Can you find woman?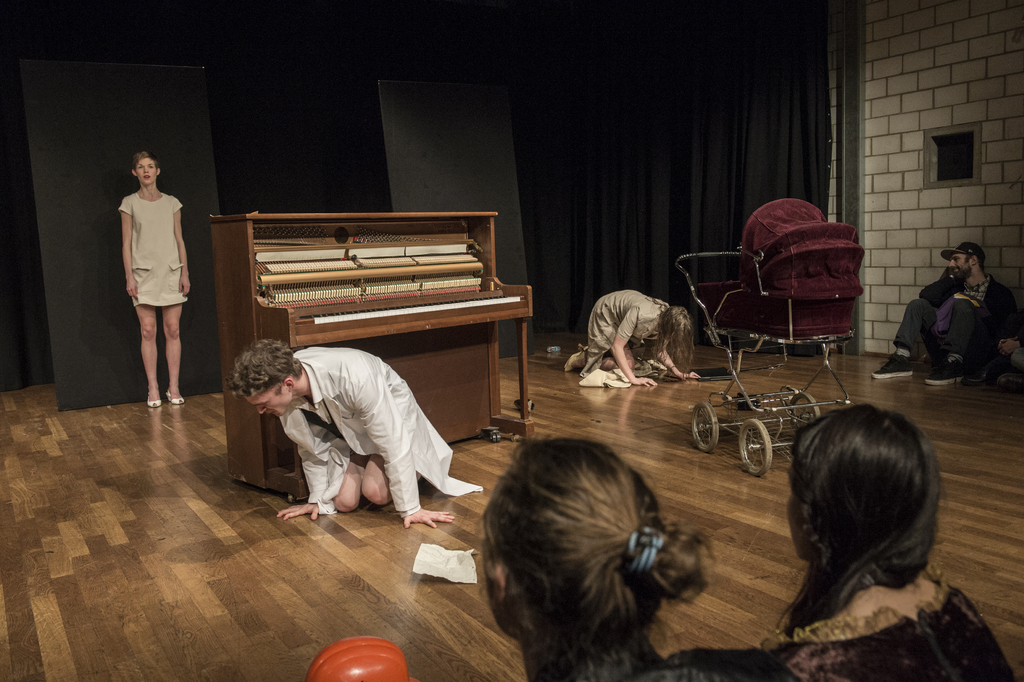
Yes, bounding box: 757, 406, 1009, 681.
